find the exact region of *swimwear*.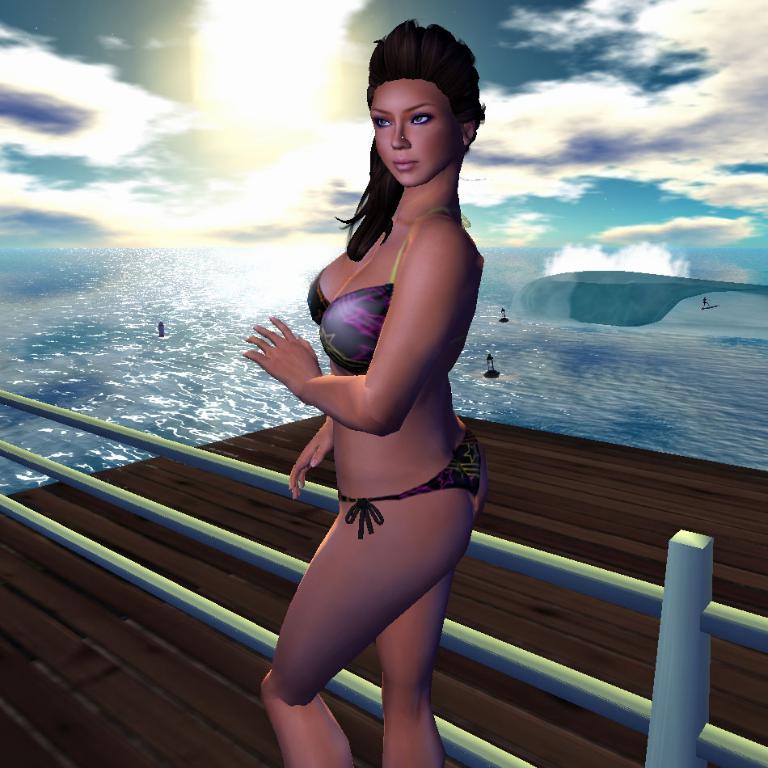
Exact region: [left=337, top=422, right=485, bottom=537].
